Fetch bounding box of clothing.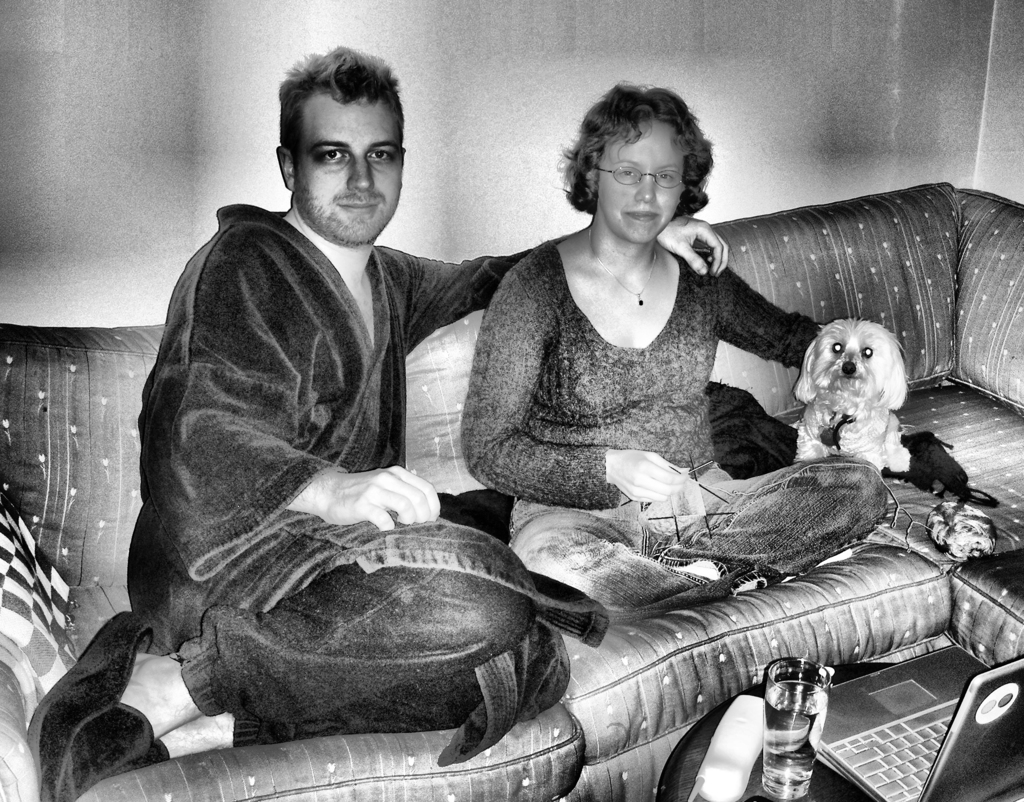
Bbox: bbox=[102, 125, 512, 704].
